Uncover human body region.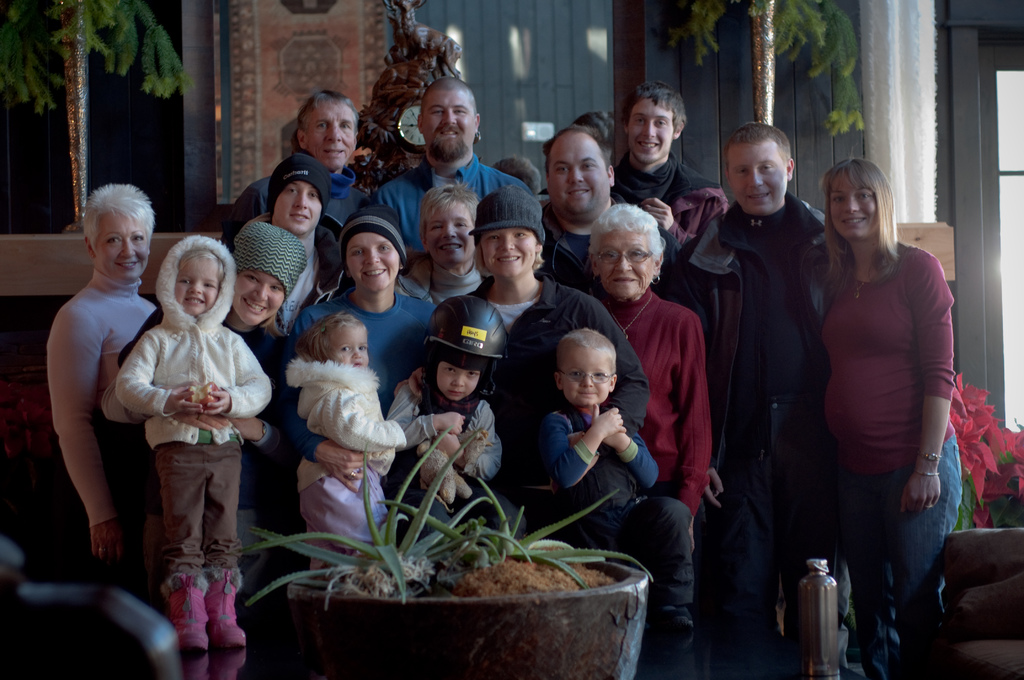
Uncovered: x1=815, y1=129, x2=960, y2=666.
